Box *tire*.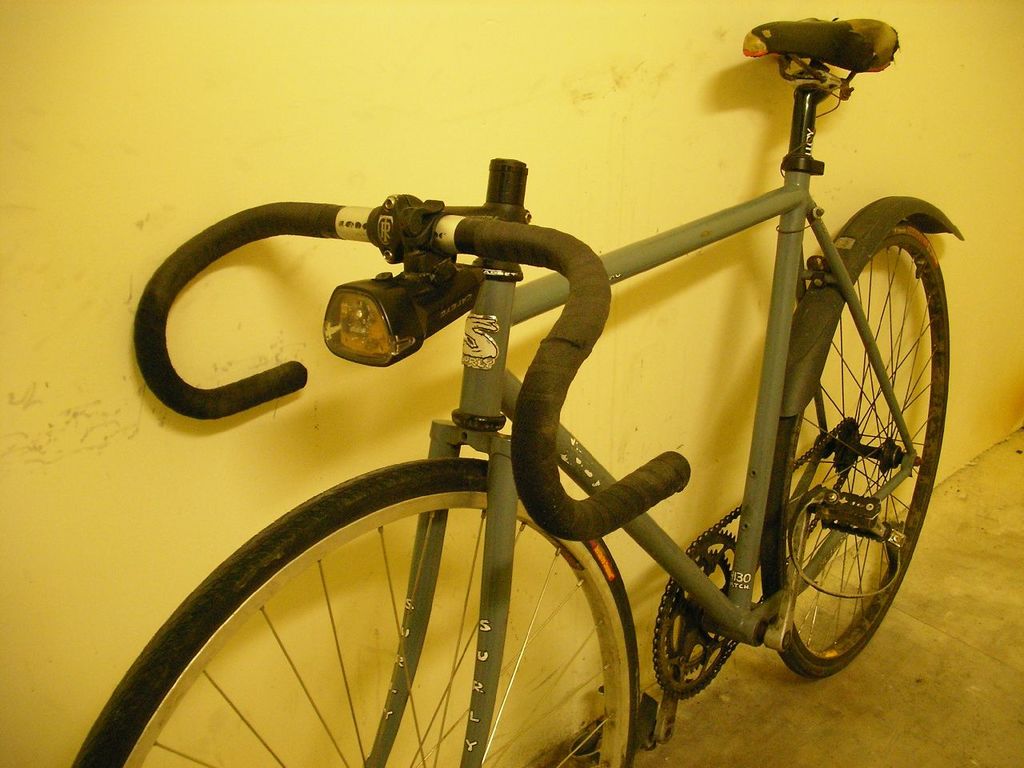
left=758, top=222, right=950, bottom=678.
